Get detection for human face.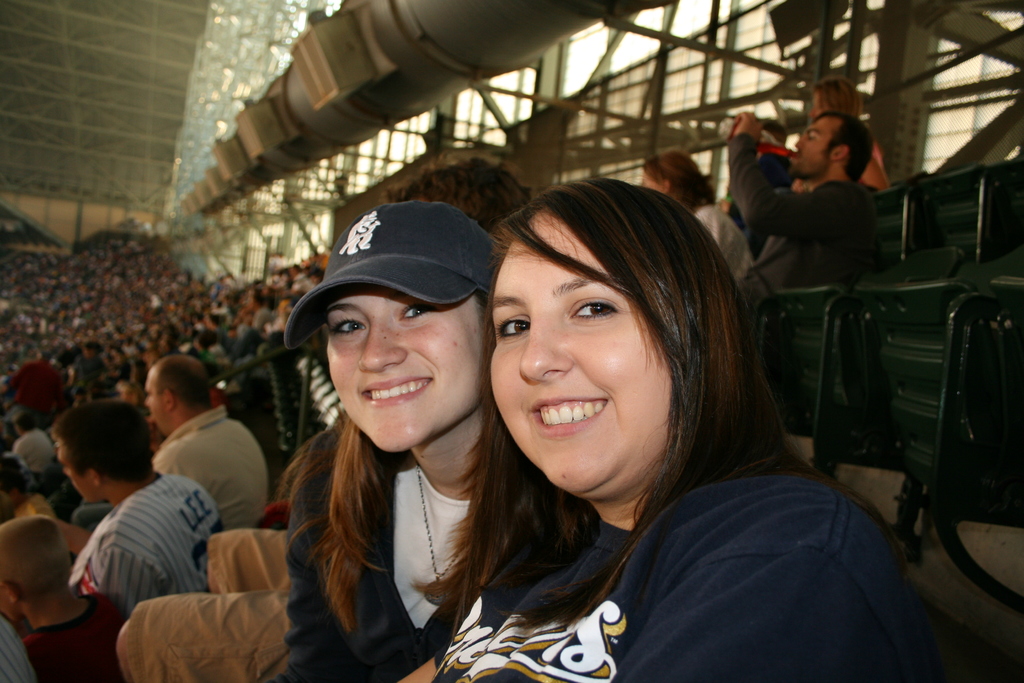
Detection: x1=147, y1=366, x2=173, y2=425.
